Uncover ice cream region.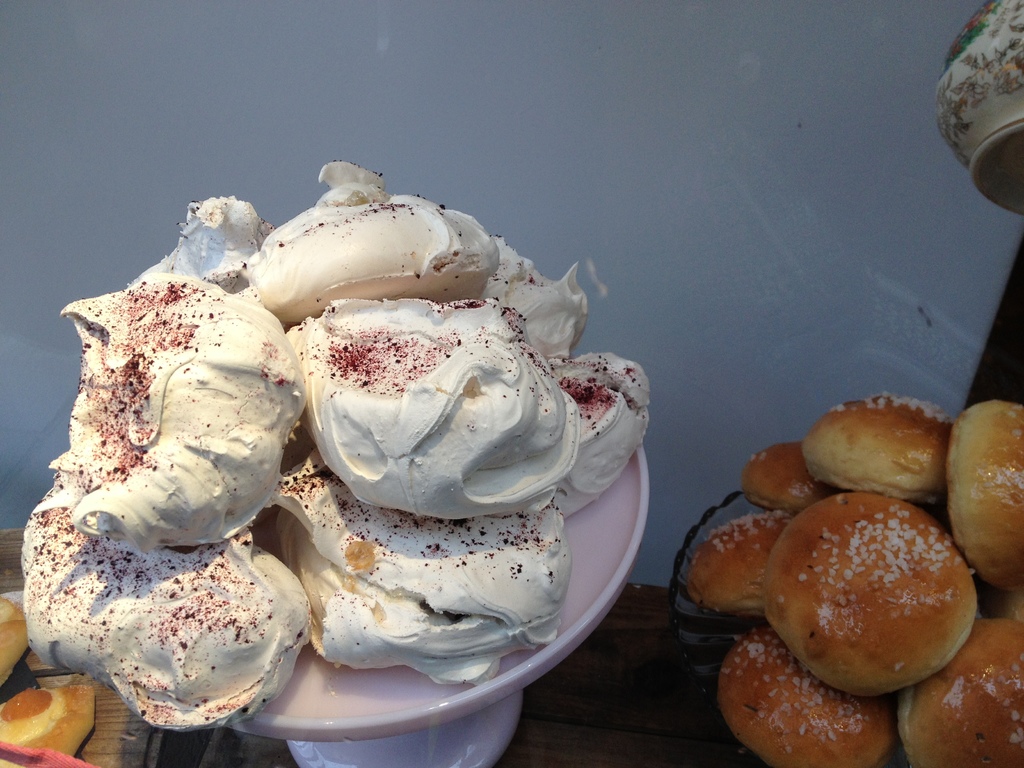
Uncovered: (15, 154, 657, 749).
